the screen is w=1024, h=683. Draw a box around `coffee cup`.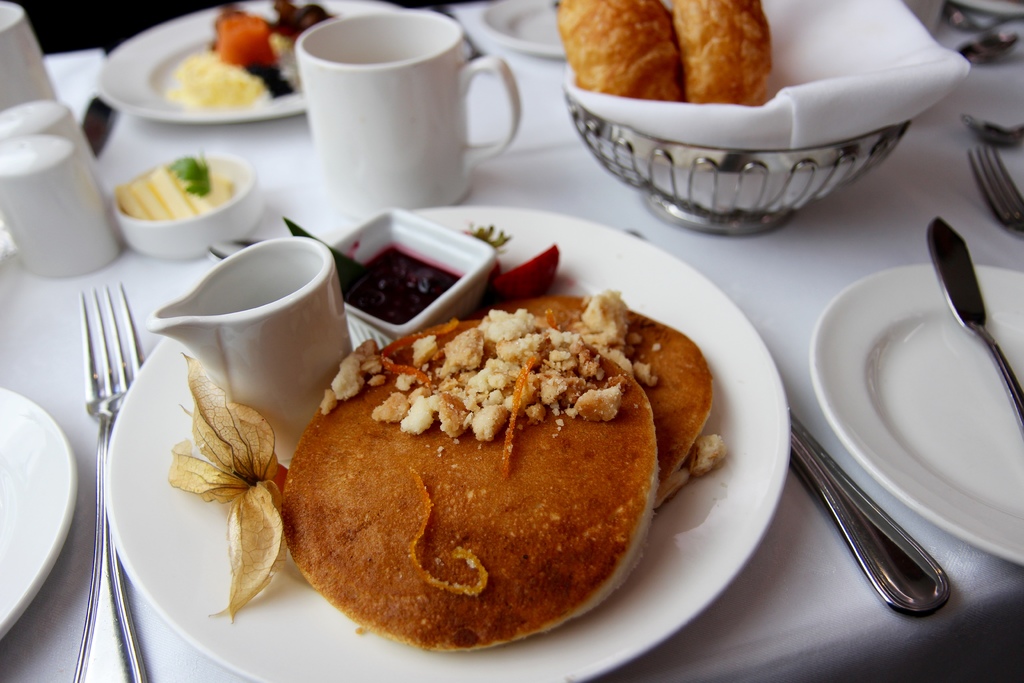
l=296, t=6, r=523, b=226.
